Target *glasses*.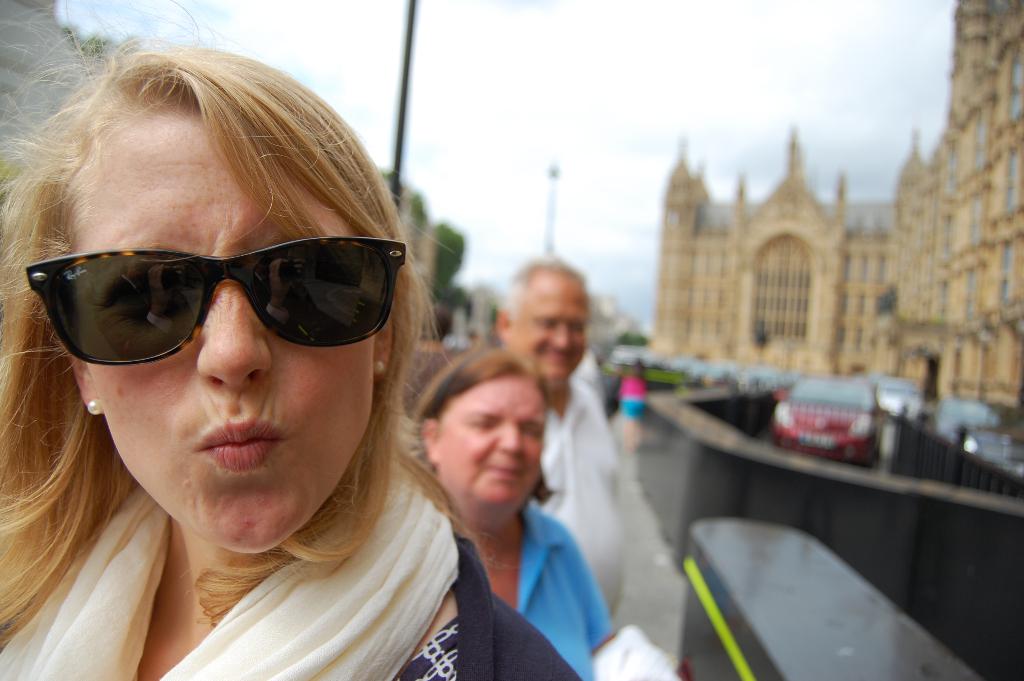
Target region: bbox=(32, 243, 411, 351).
